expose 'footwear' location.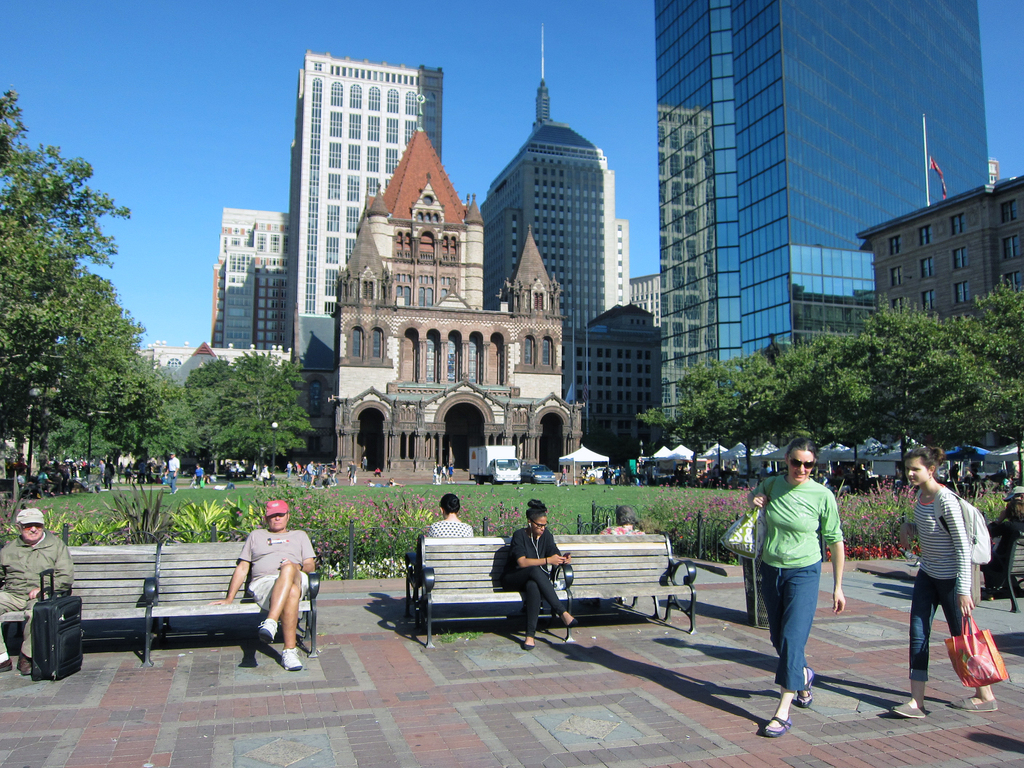
Exposed at {"left": 0, "top": 656, "right": 12, "bottom": 675}.
